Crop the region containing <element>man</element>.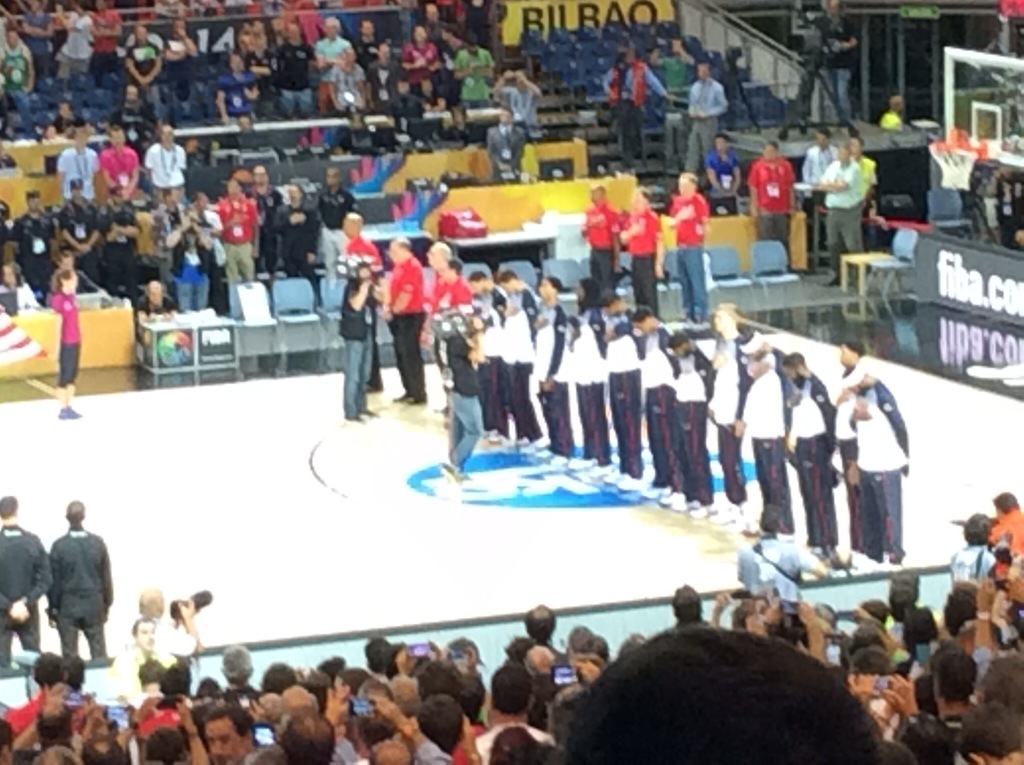
Crop region: <region>482, 99, 520, 191</region>.
